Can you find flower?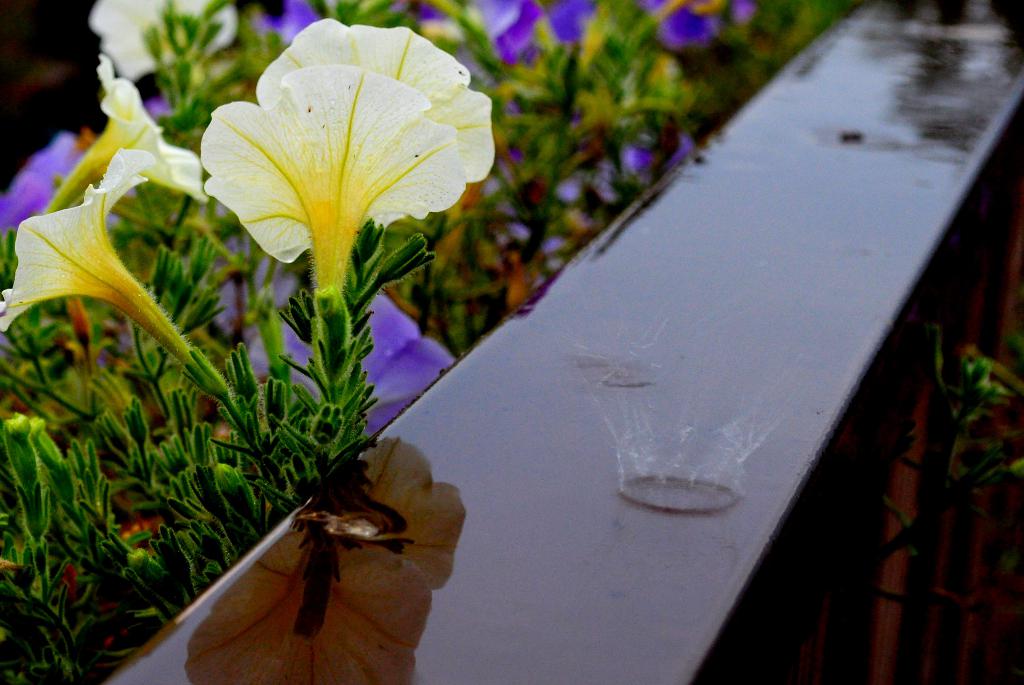
Yes, bounding box: {"left": 51, "top": 52, "right": 205, "bottom": 214}.
